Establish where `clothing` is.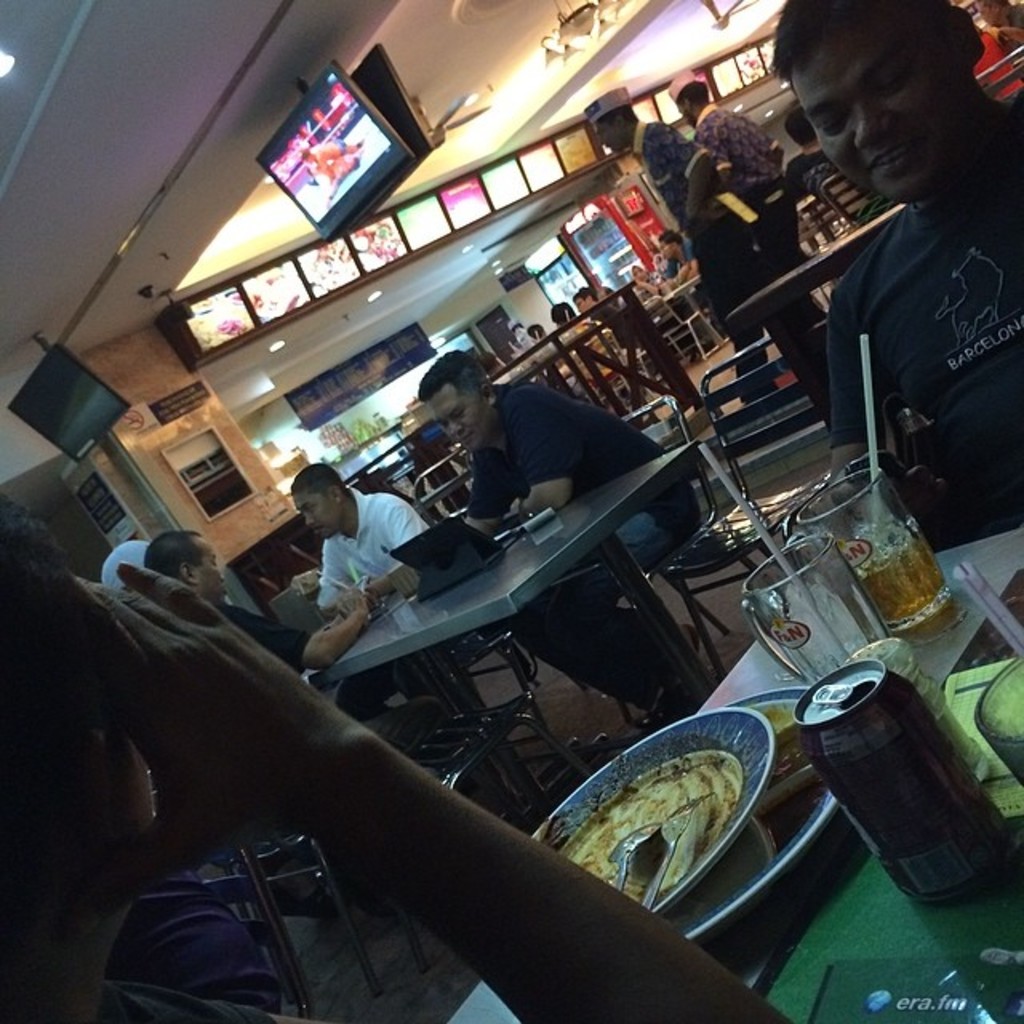
Established at crop(694, 94, 790, 269).
